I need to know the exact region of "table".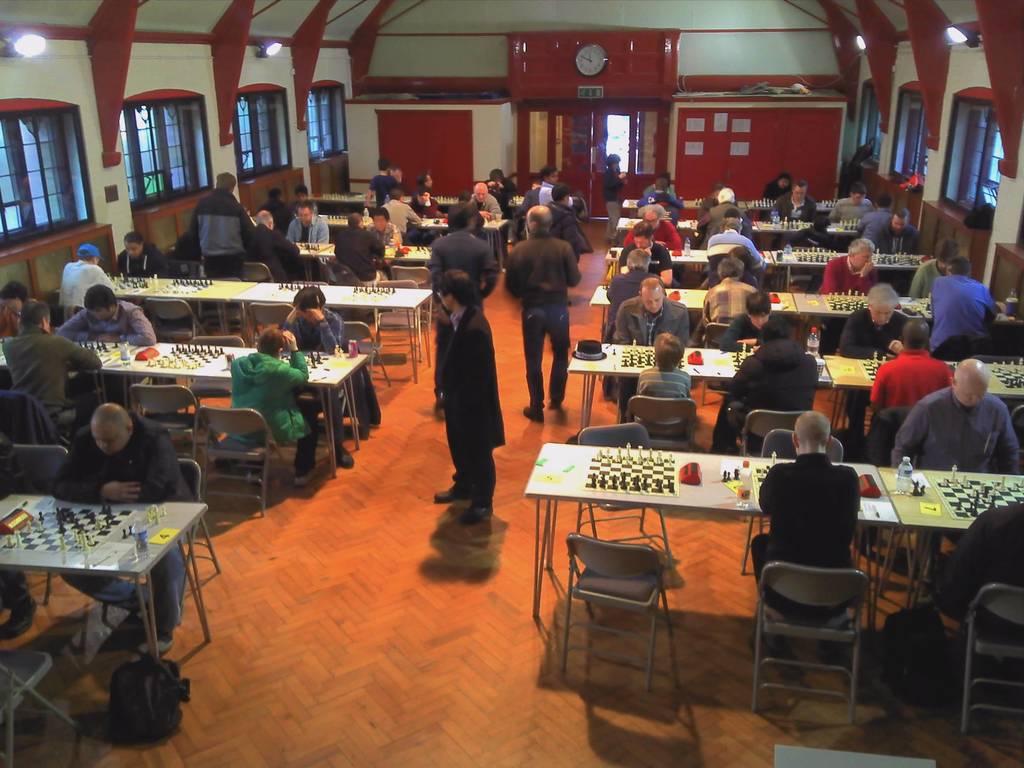
Region: [566, 341, 831, 434].
